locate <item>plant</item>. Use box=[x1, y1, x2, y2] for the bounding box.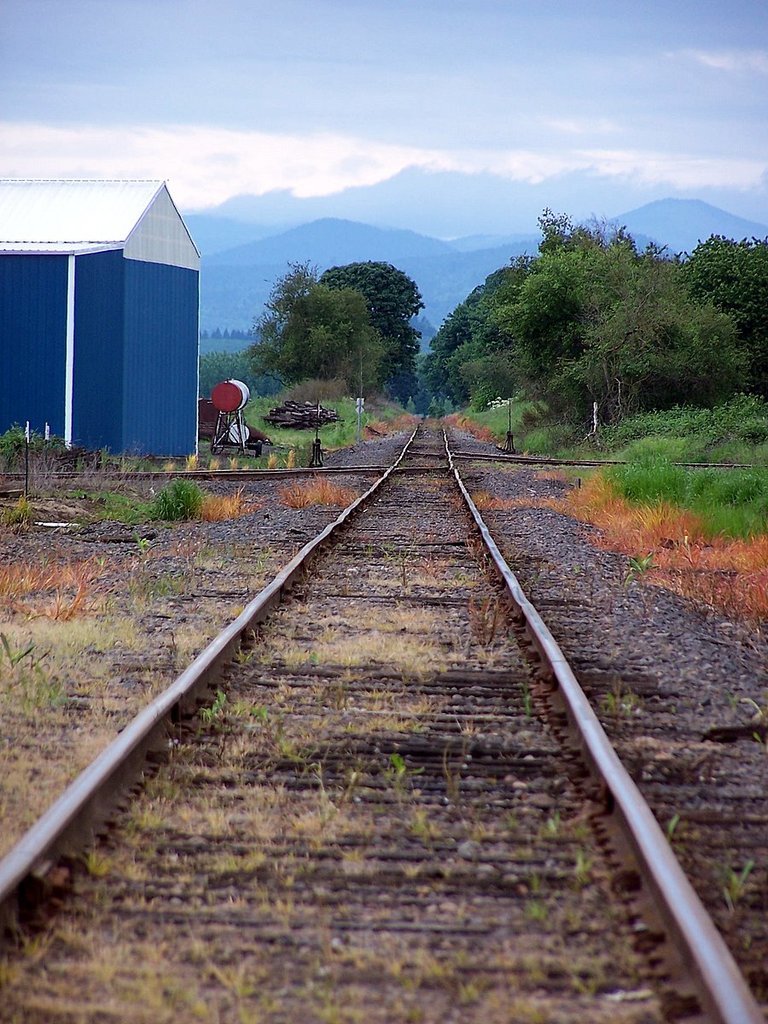
box=[207, 484, 253, 517].
